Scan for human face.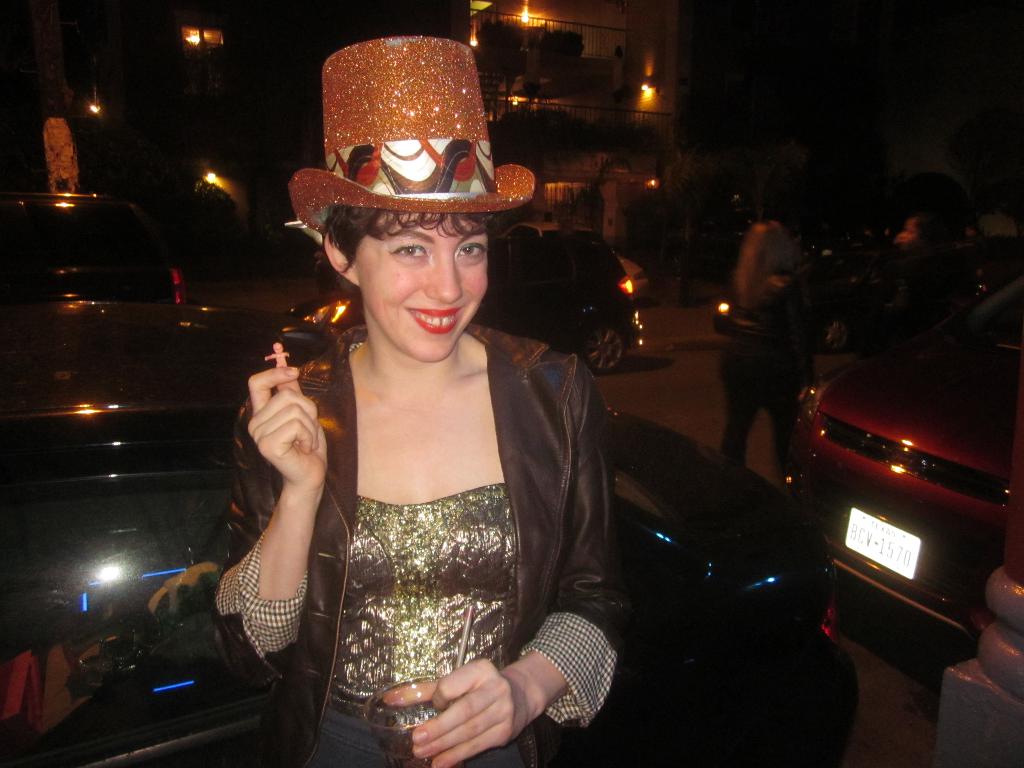
Scan result: (351,211,497,384).
